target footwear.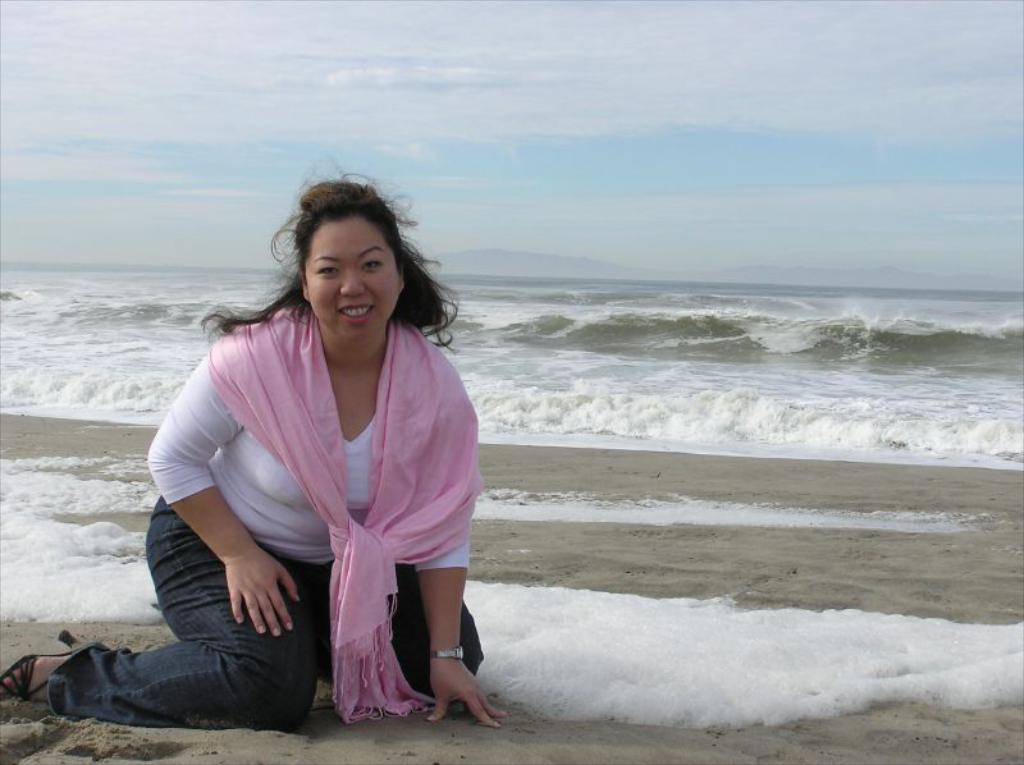
Target region: {"left": 0, "top": 619, "right": 96, "bottom": 705}.
